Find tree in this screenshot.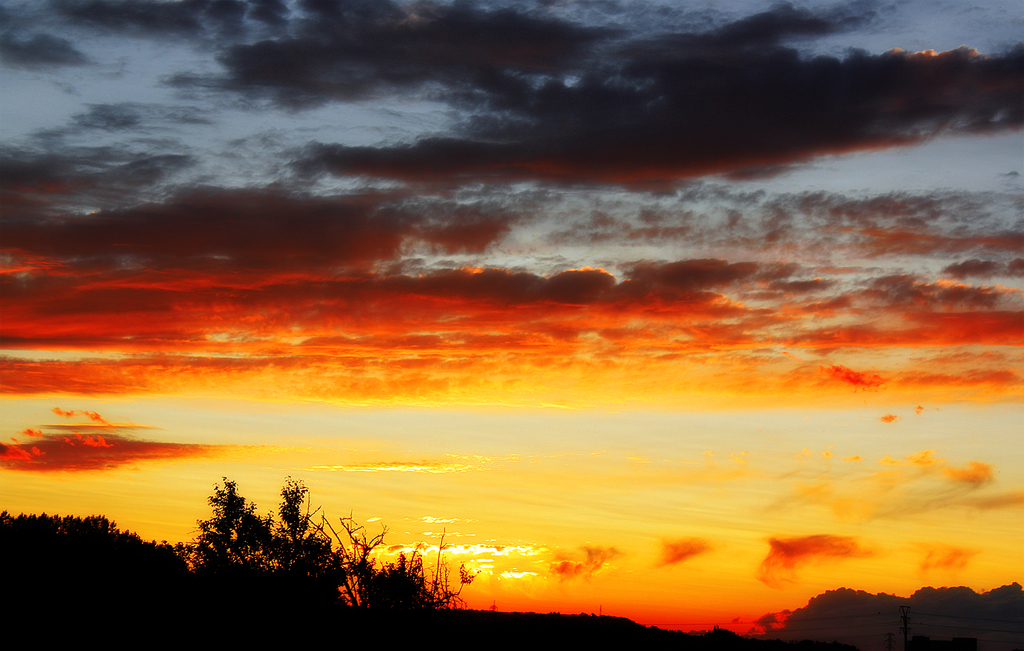
The bounding box for tree is 196:481:463:611.
